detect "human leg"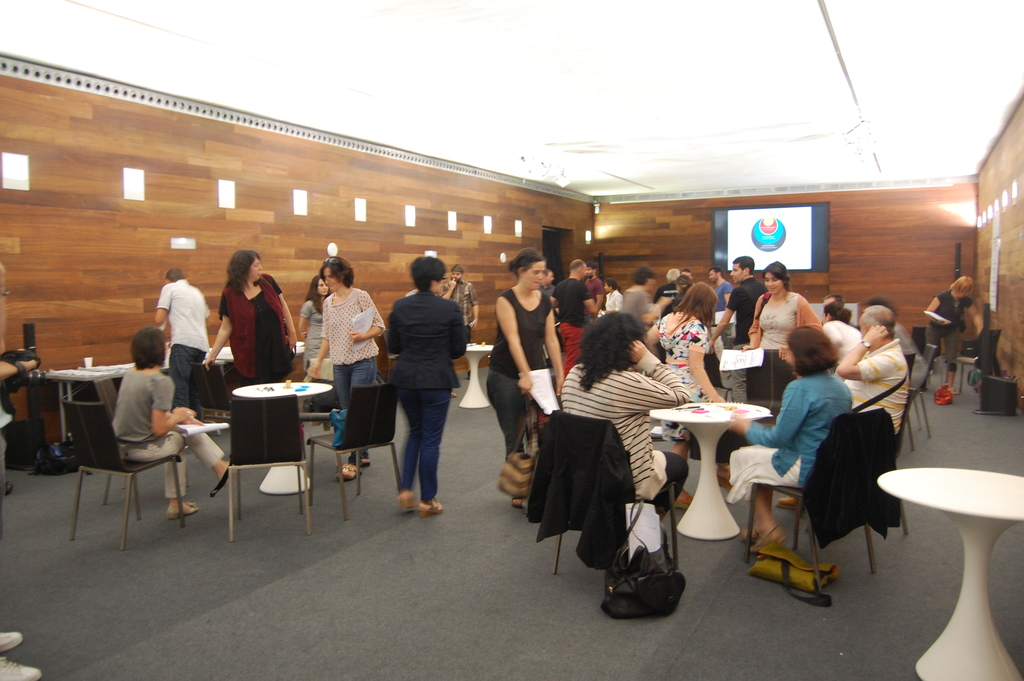
rect(394, 393, 420, 512)
